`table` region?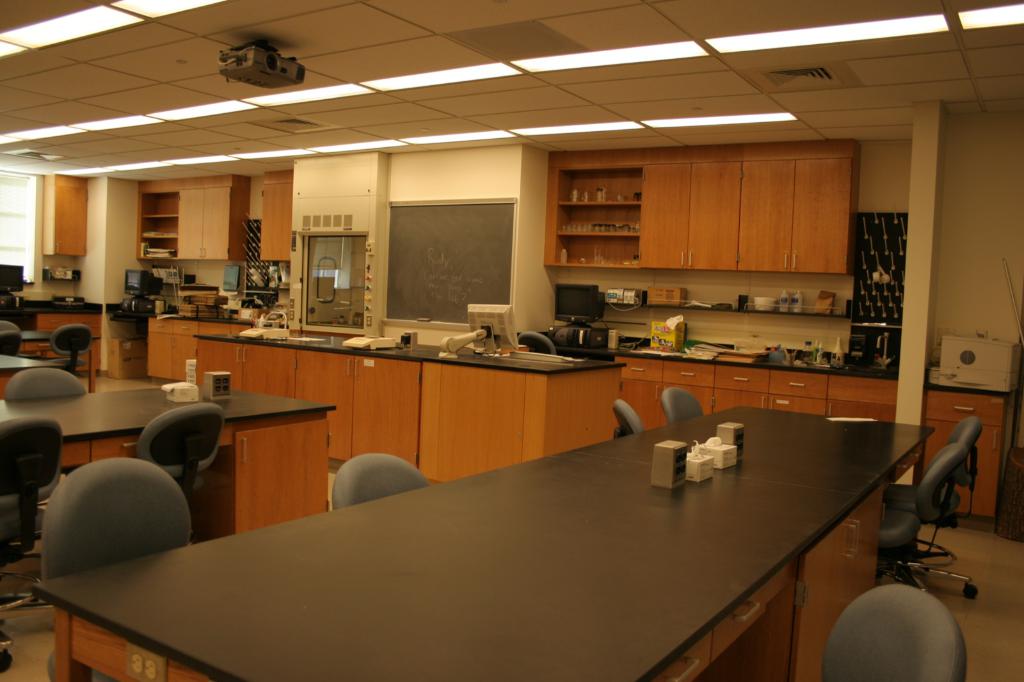
x1=0, y1=372, x2=337, y2=666
